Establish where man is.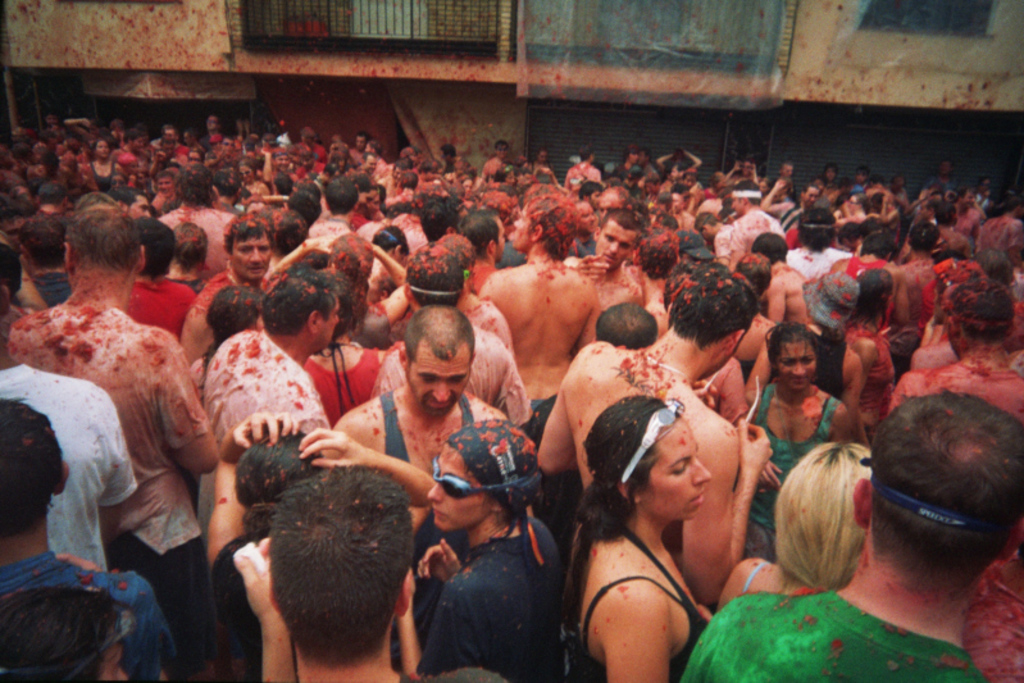
Established at <bbox>595, 182, 629, 229</bbox>.
